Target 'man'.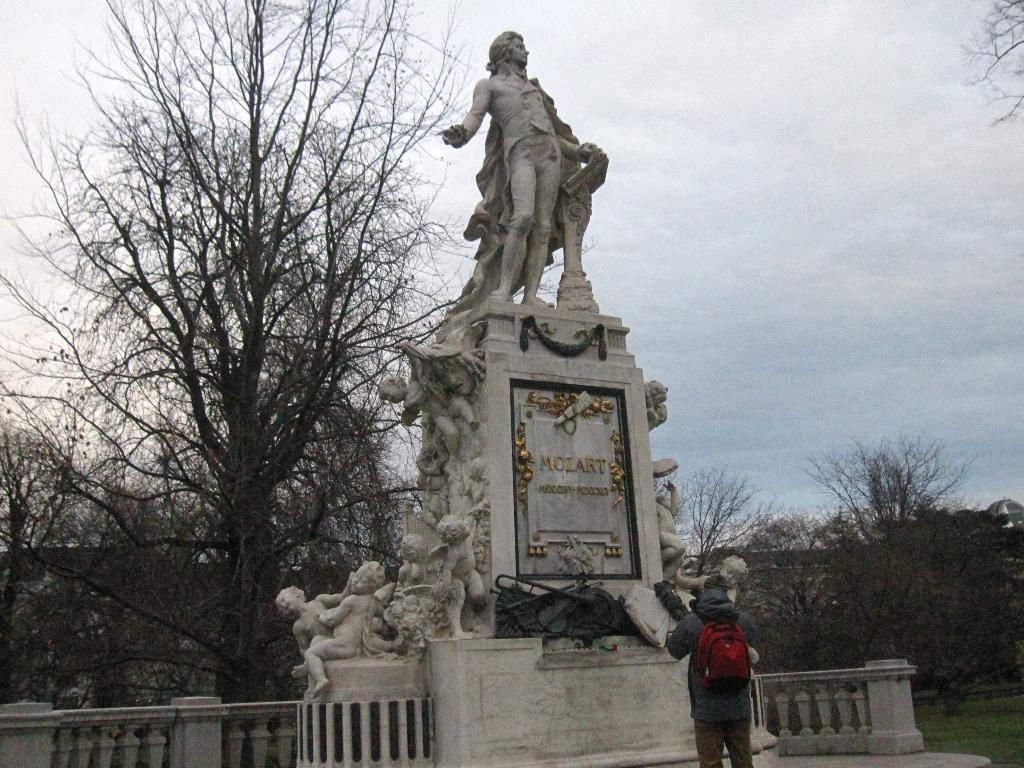
Target region: (x1=665, y1=577, x2=758, y2=764).
